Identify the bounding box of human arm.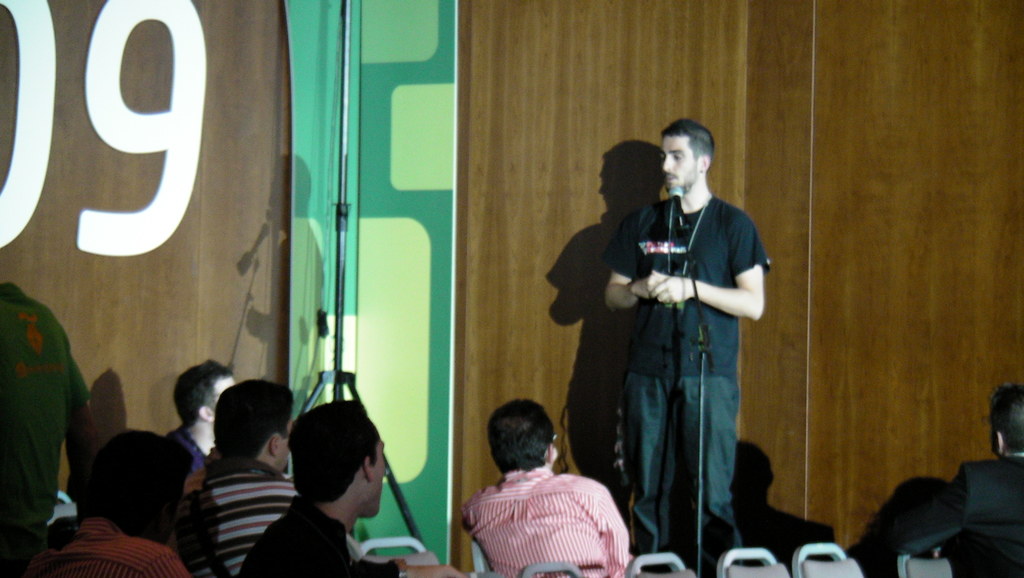
rect(56, 353, 104, 508).
